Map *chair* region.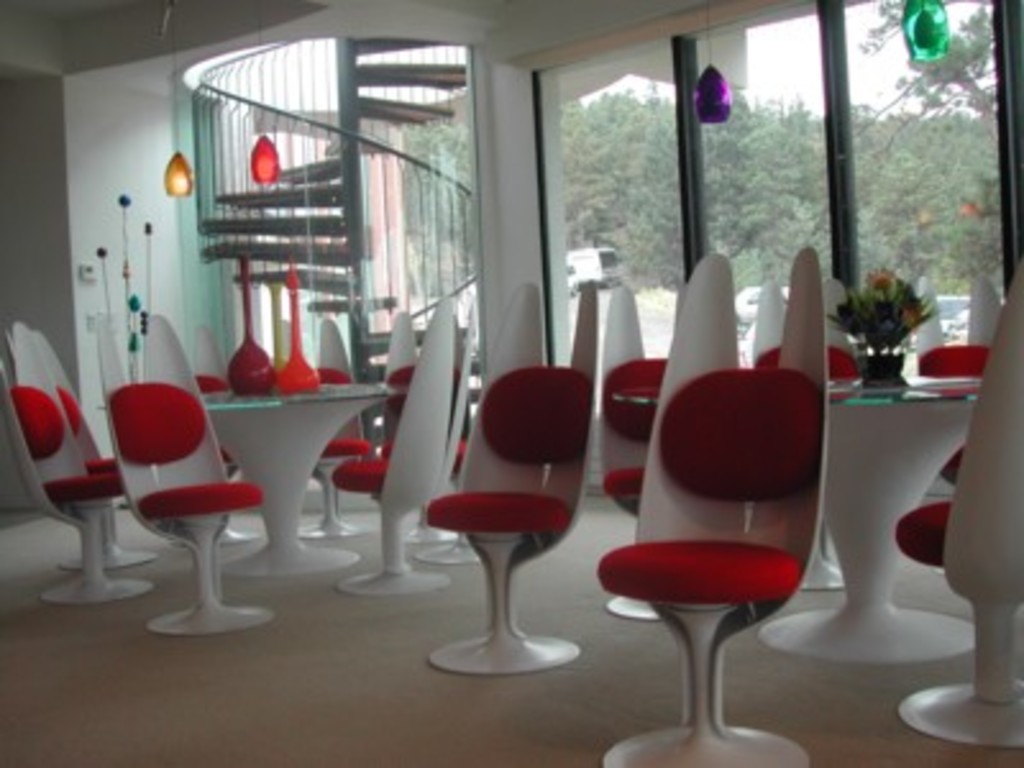
Mapped to [left=571, top=294, right=676, bottom=550].
